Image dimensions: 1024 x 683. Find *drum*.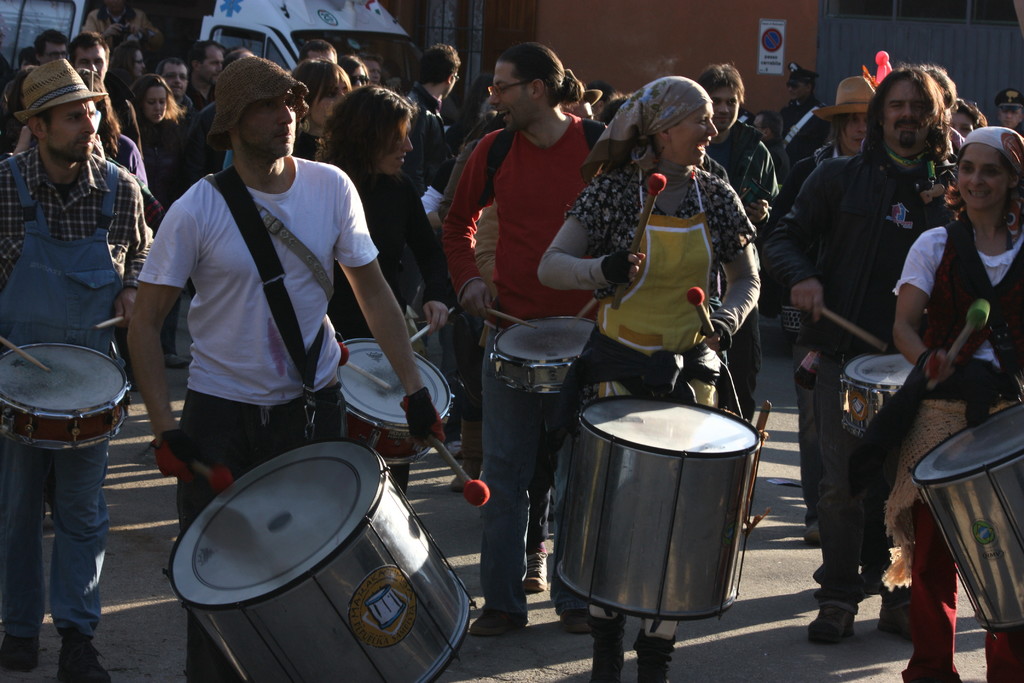
crop(841, 354, 917, 436).
